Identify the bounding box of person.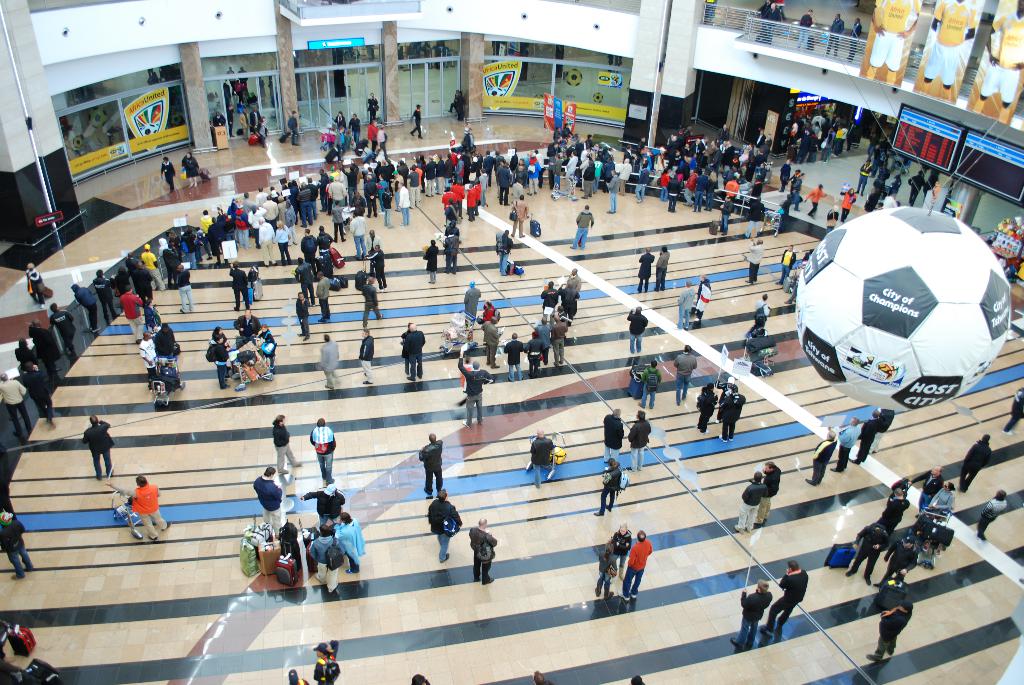
locate(179, 265, 195, 313).
